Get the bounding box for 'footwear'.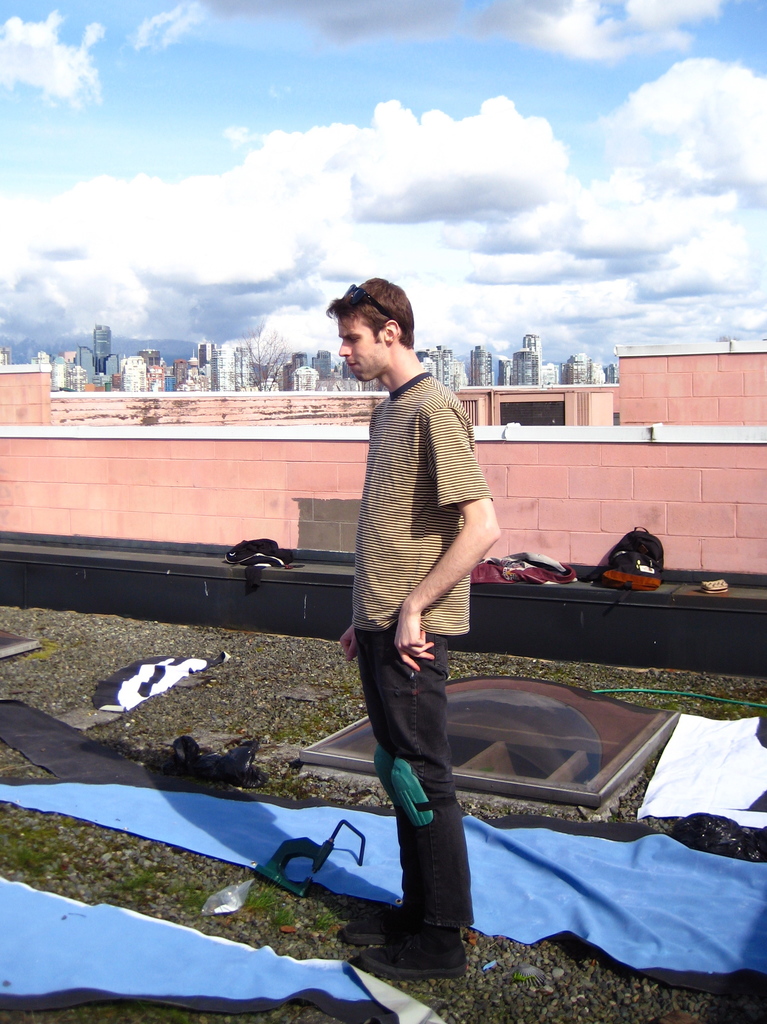
bbox=(334, 910, 402, 947).
